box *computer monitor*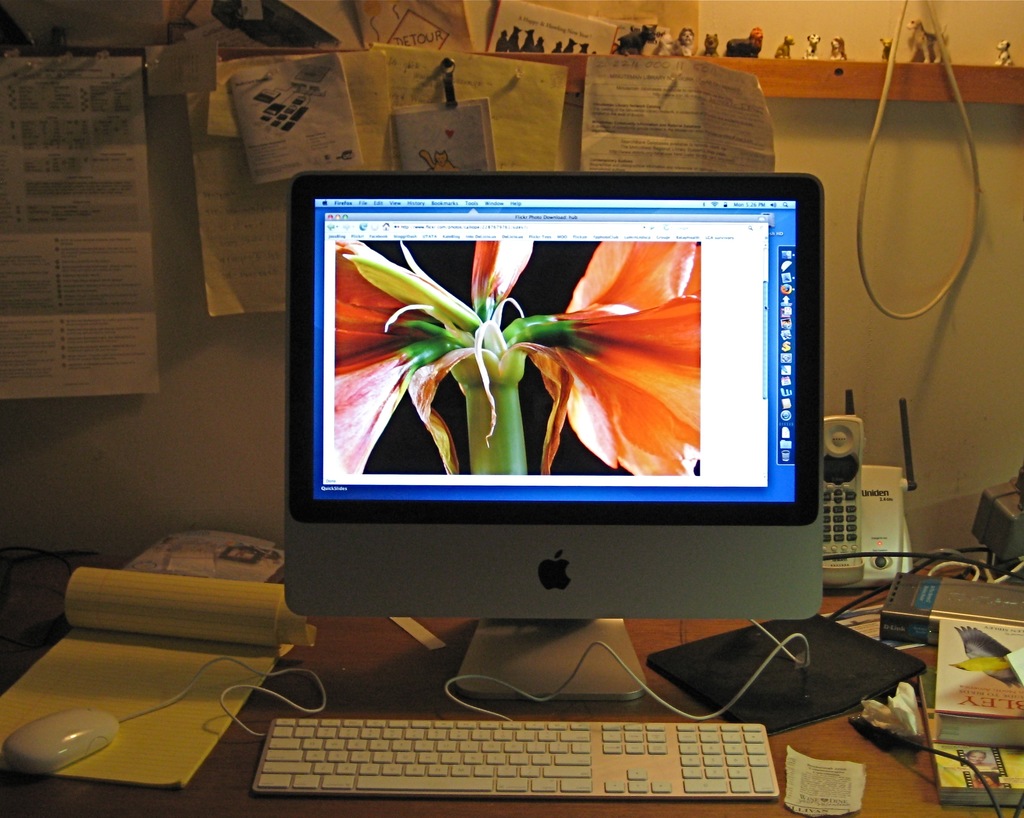
left=282, top=170, right=824, bottom=697
